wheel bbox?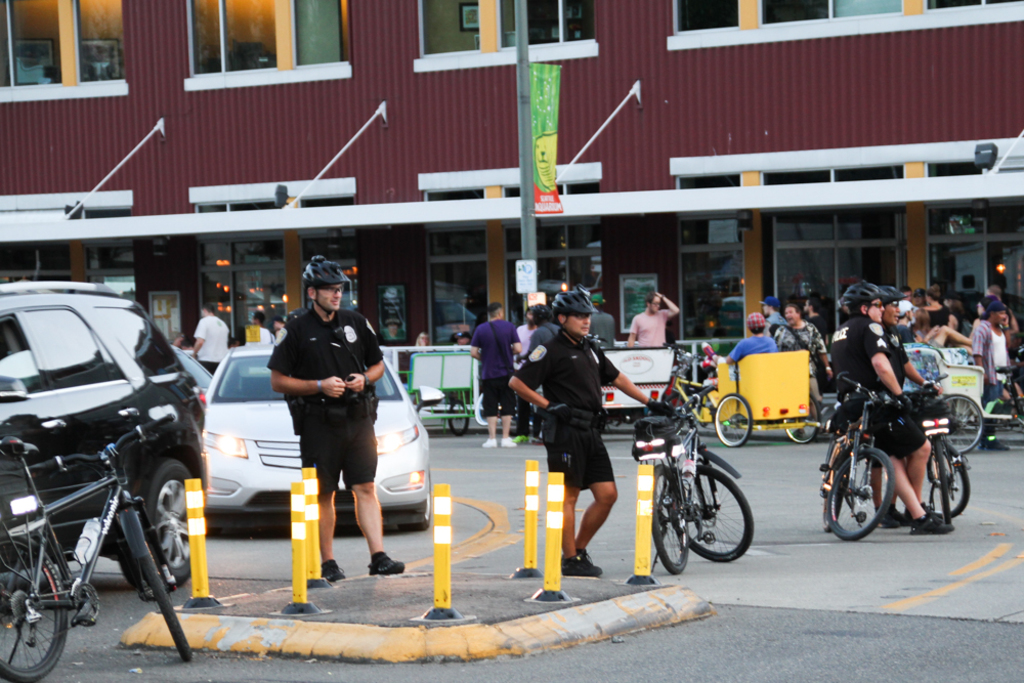
<bbox>922, 437, 974, 518</bbox>
